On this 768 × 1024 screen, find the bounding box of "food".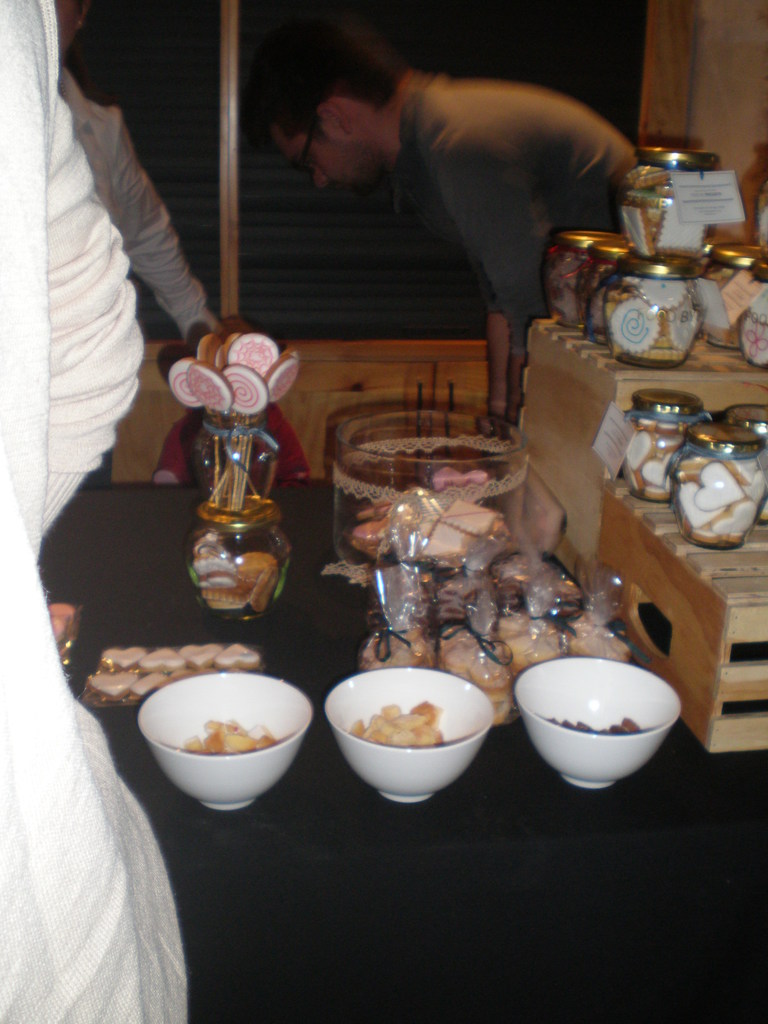
Bounding box: crop(546, 708, 651, 736).
